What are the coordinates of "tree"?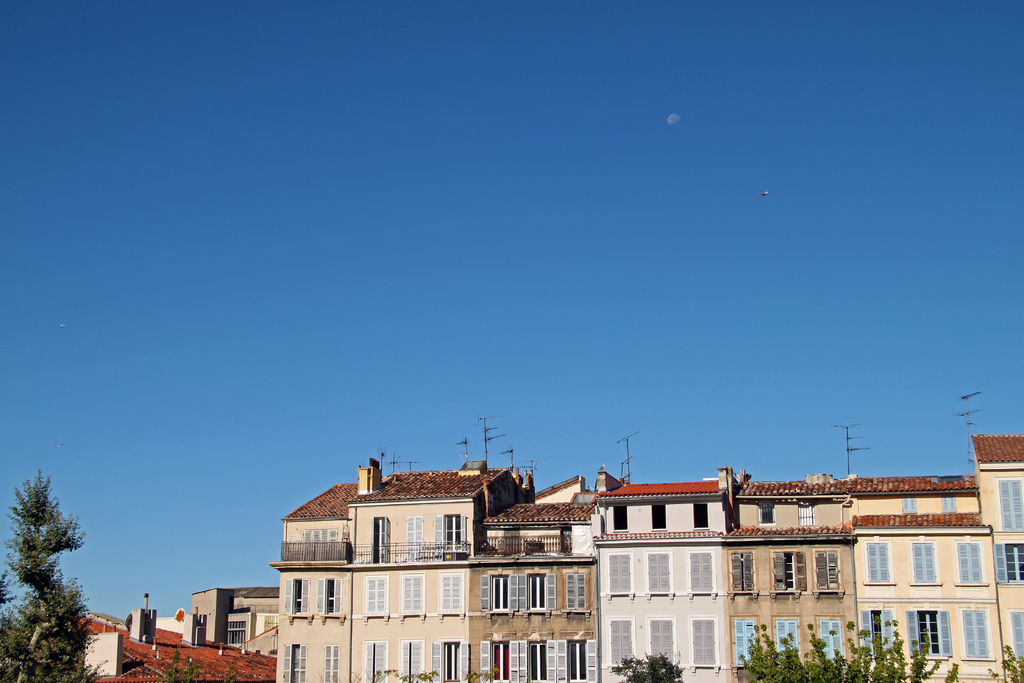
left=989, top=645, right=1023, bottom=682.
